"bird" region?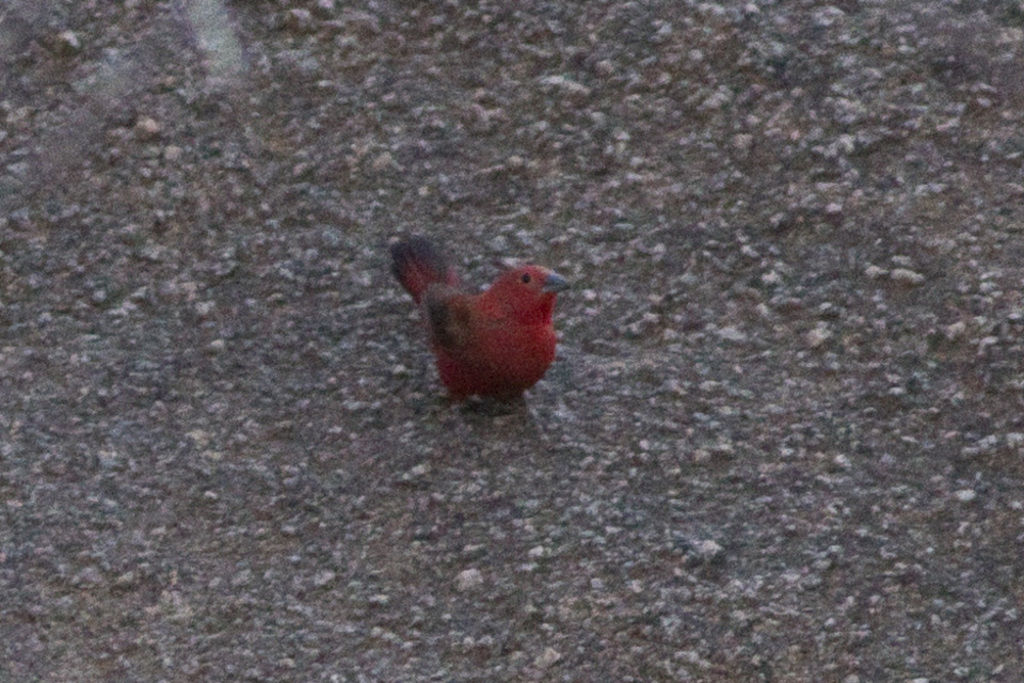
region(391, 241, 580, 425)
